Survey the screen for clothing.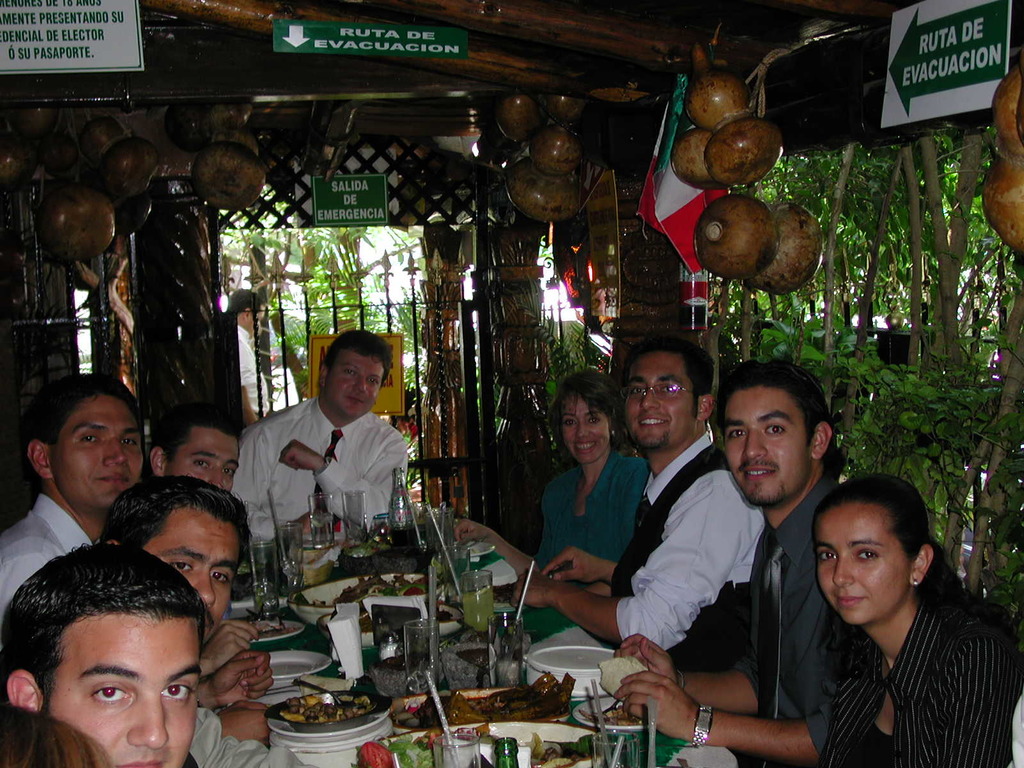
Survey found: <box>538,442,653,589</box>.
